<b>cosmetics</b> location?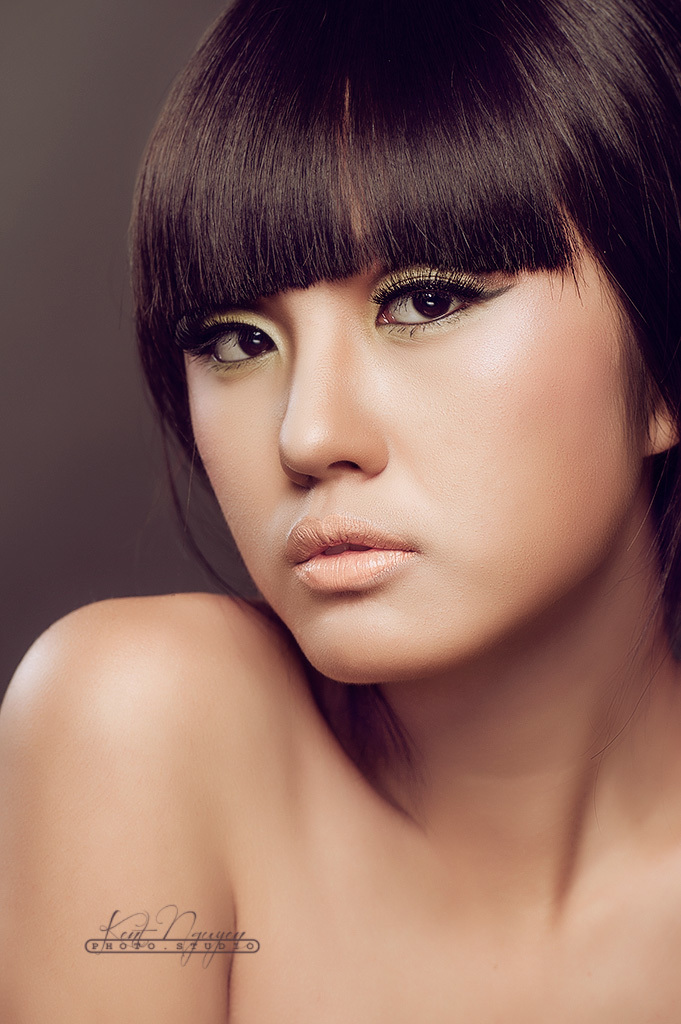
[x1=281, y1=519, x2=443, y2=602]
